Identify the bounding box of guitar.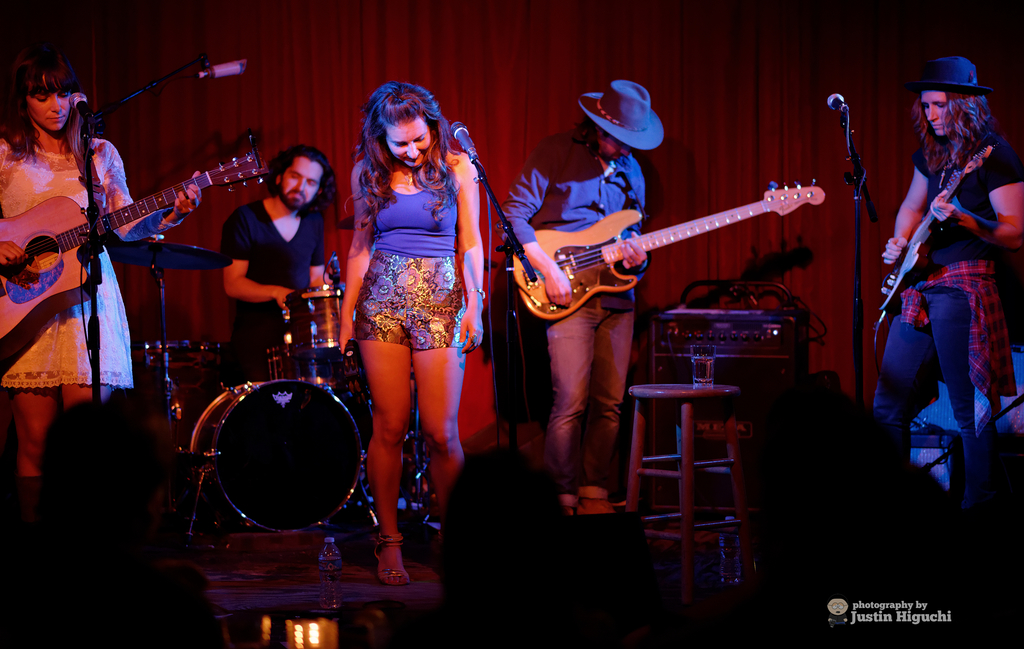
(499,170,826,322).
